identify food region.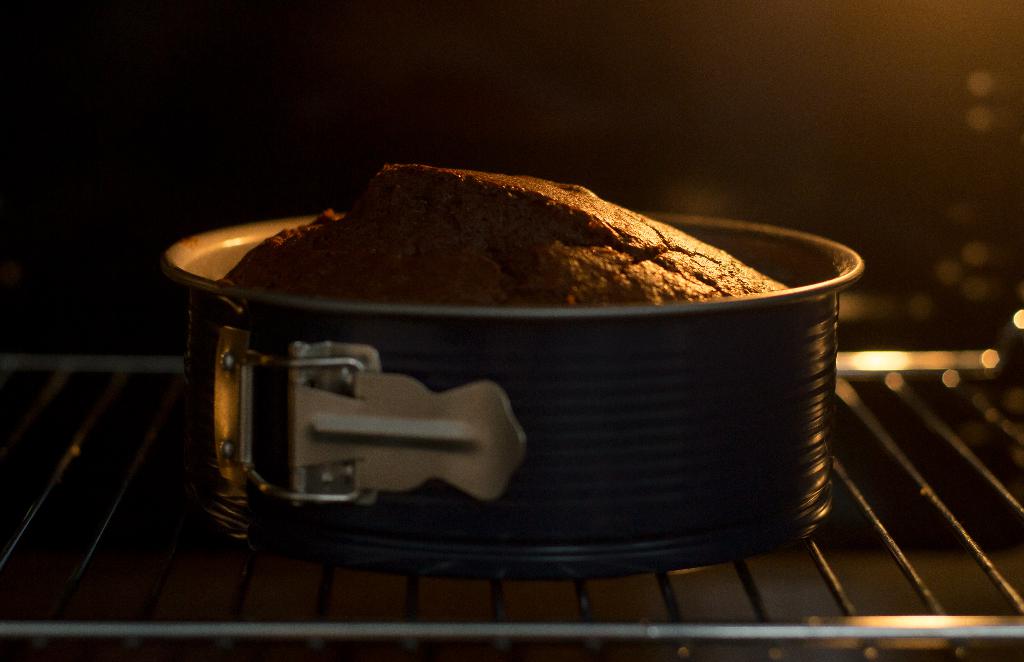
Region: bbox=[179, 170, 817, 341].
